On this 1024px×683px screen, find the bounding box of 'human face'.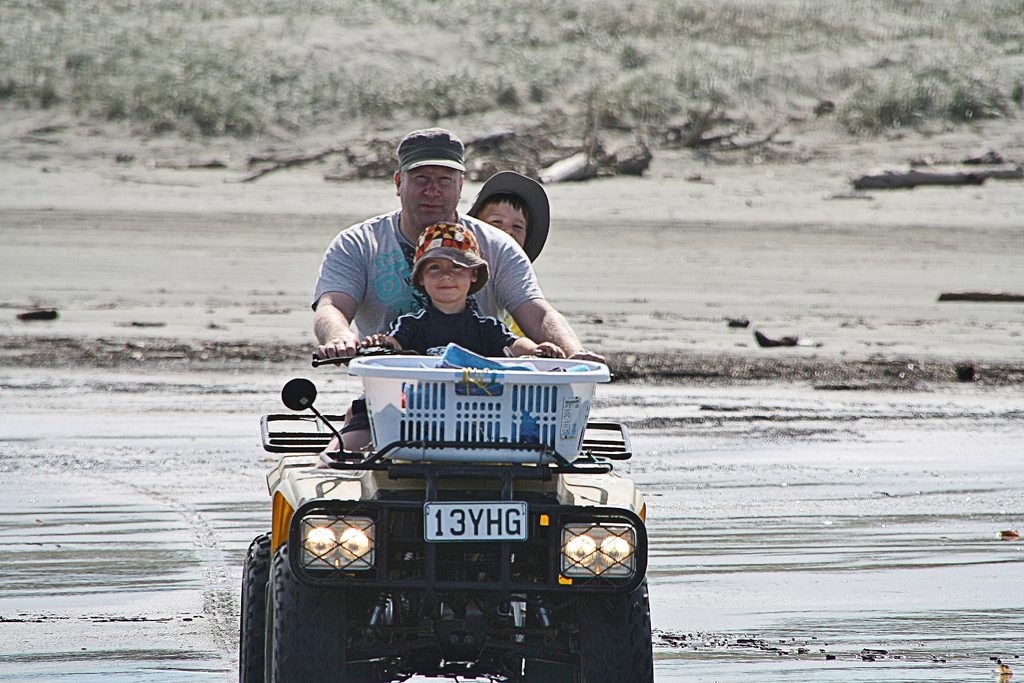
Bounding box: 403 161 461 220.
